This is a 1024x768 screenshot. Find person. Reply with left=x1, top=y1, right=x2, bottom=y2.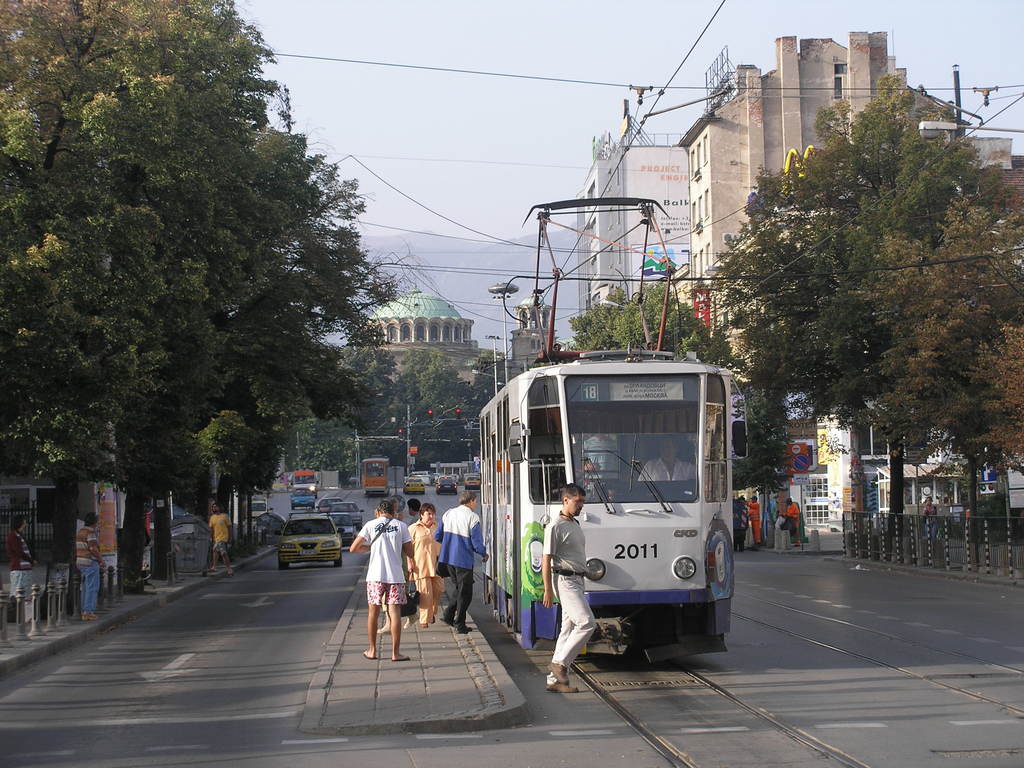
left=3, top=511, right=38, bottom=601.
